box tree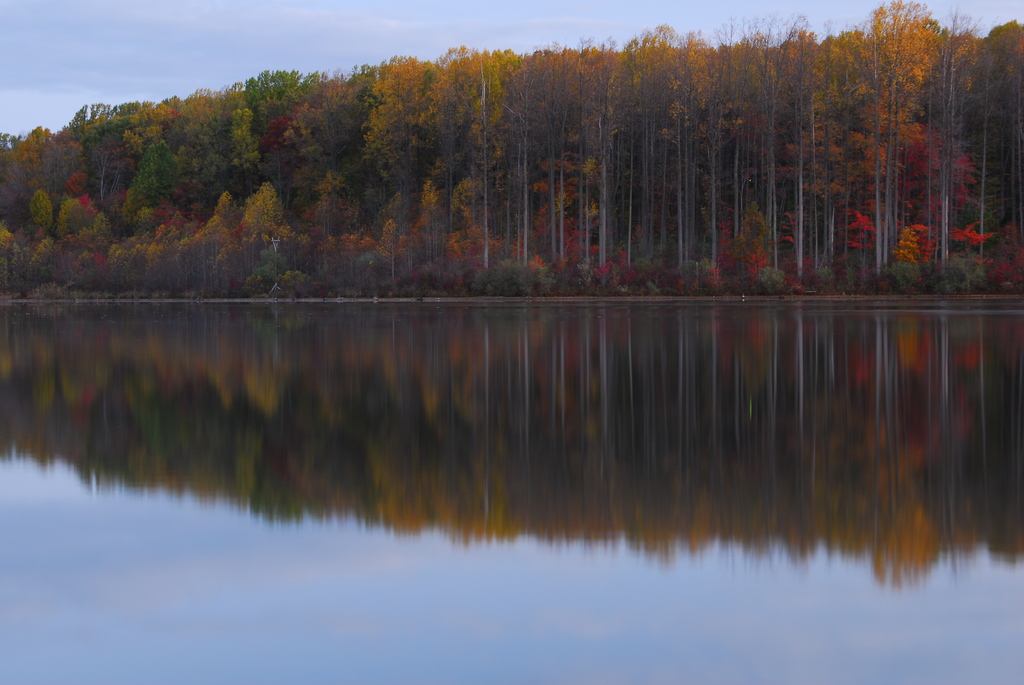
left=44, top=104, right=115, bottom=294
